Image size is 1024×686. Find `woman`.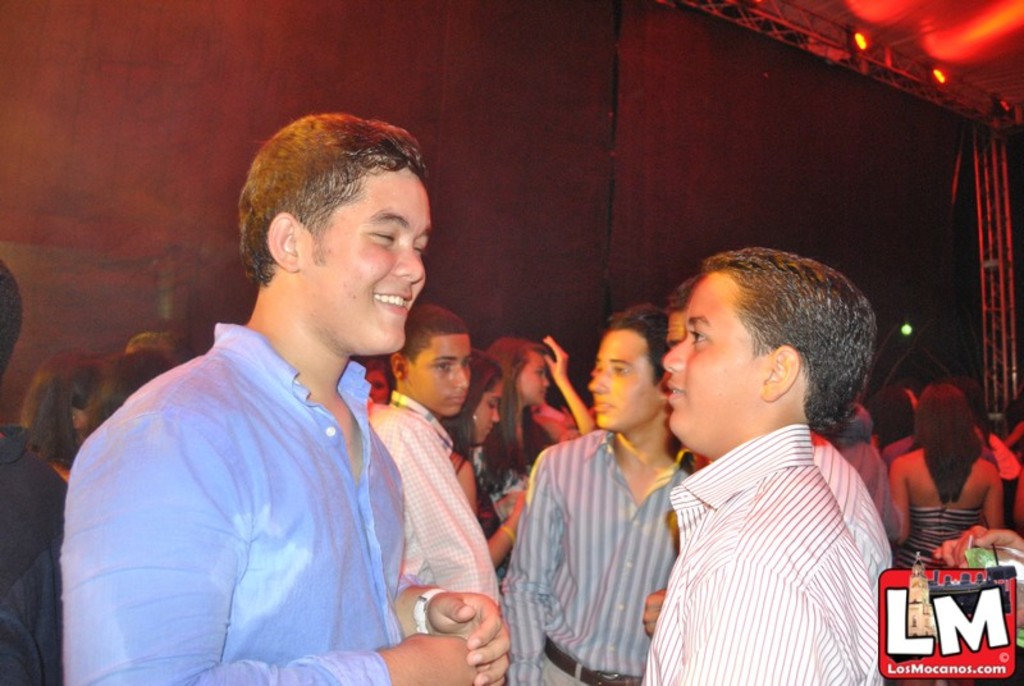
884,376,1018,577.
